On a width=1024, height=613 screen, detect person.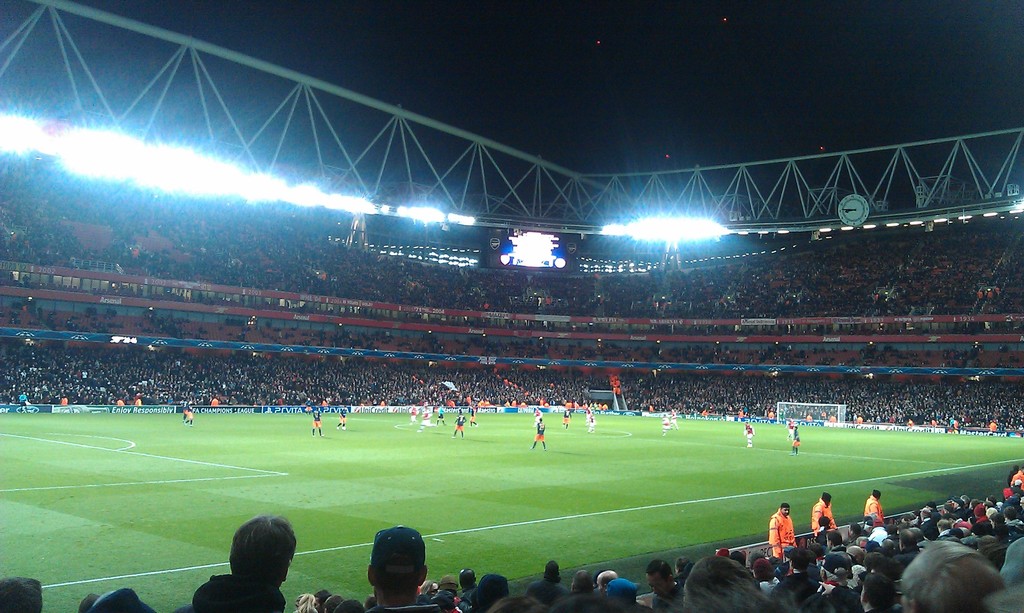
locate(564, 409, 570, 430).
